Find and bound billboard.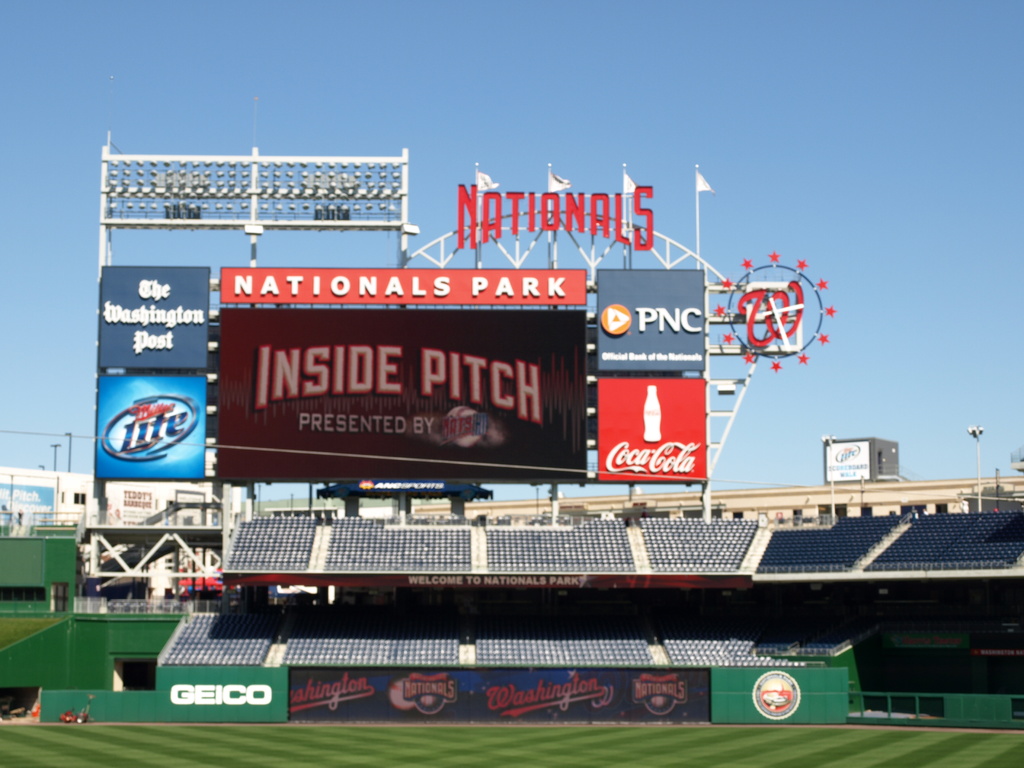
Bound: bbox(220, 268, 586, 307).
